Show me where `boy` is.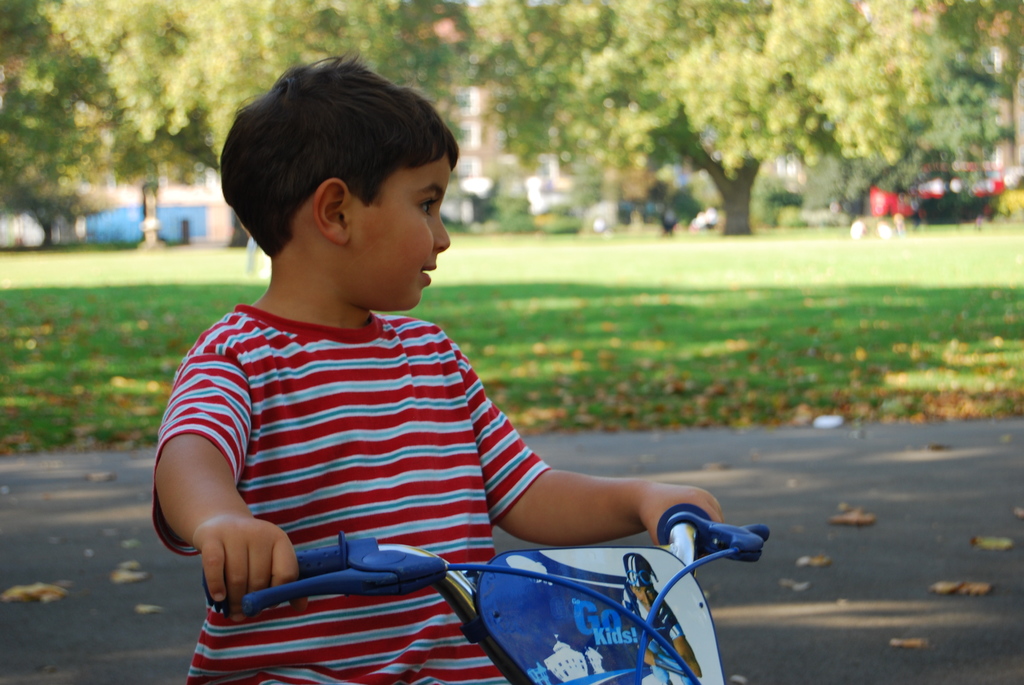
`boy` is at {"x1": 156, "y1": 67, "x2": 705, "y2": 672}.
